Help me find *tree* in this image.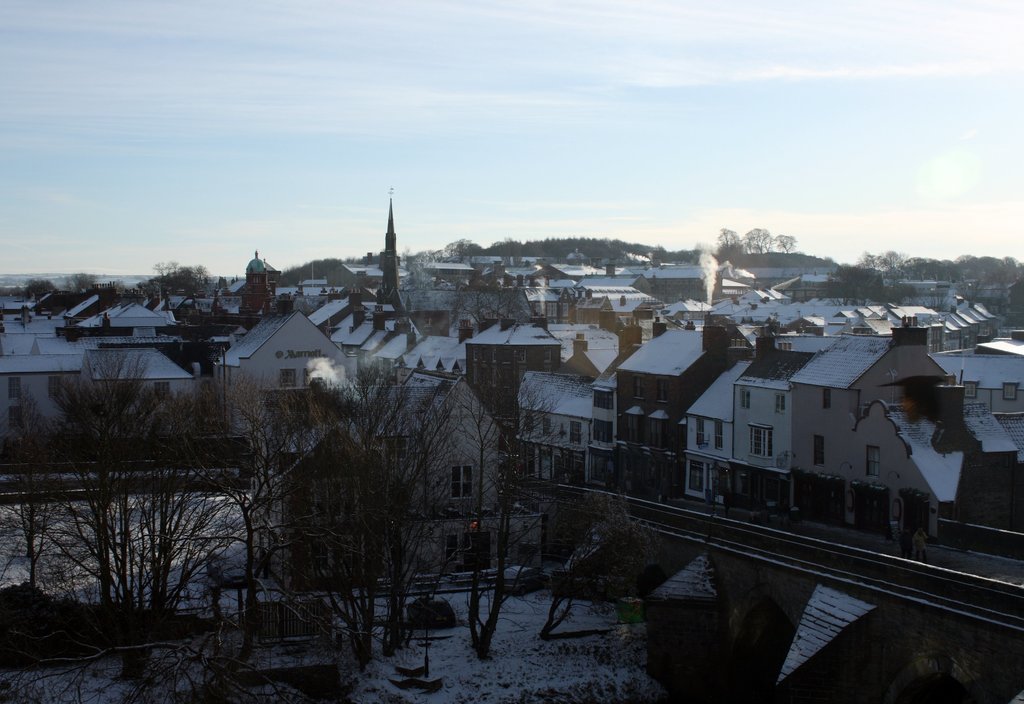
Found it: [x1=913, y1=290, x2=948, y2=313].
